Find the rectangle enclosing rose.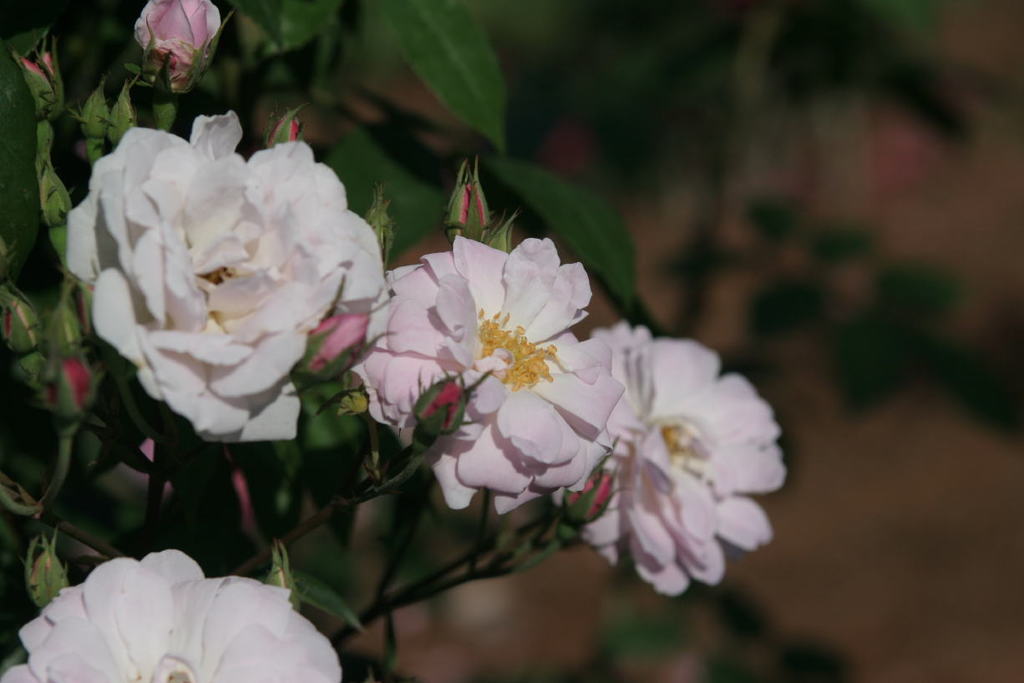
349:229:792:598.
